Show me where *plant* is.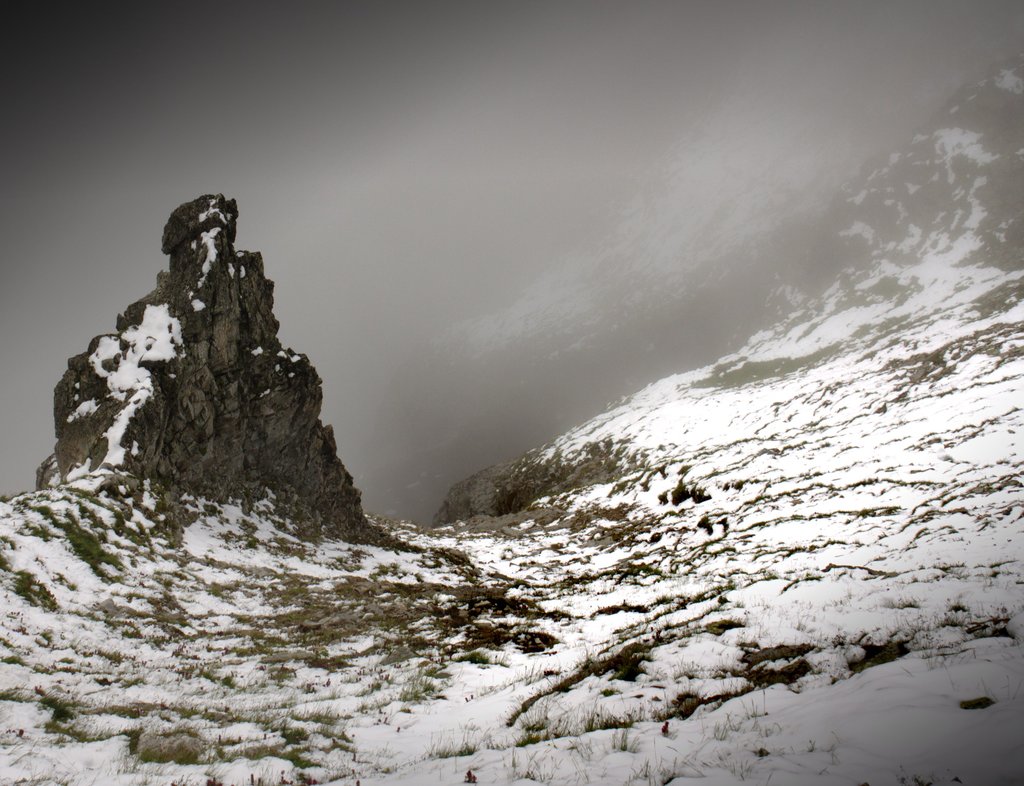
*plant* is at 423/665/449/688.
